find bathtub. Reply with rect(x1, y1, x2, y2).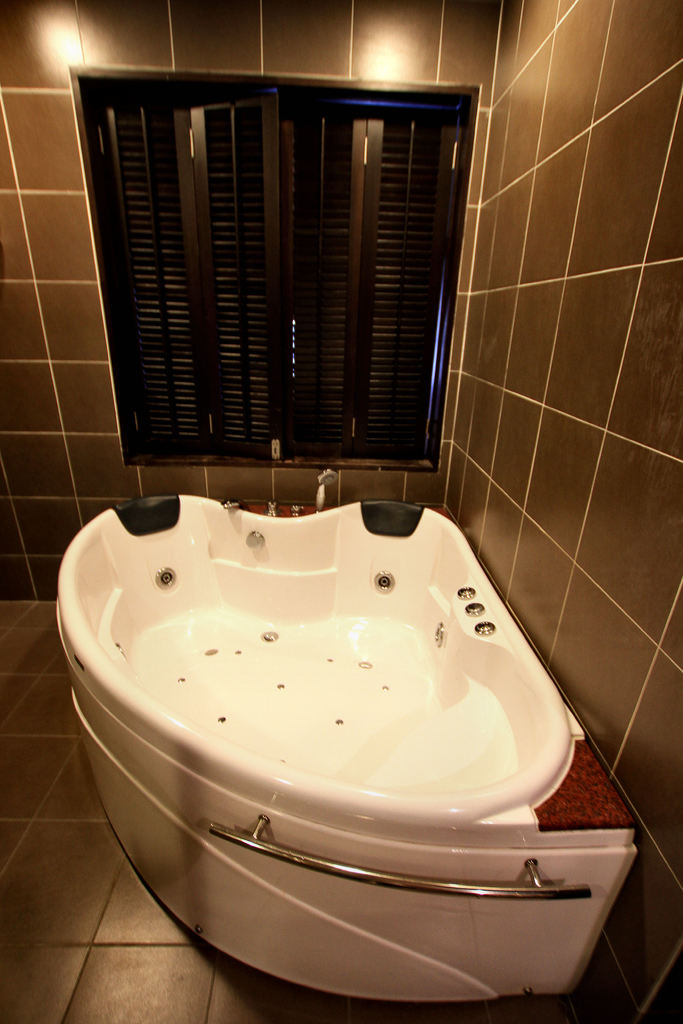
rect(56, 465, 638, 1000).
